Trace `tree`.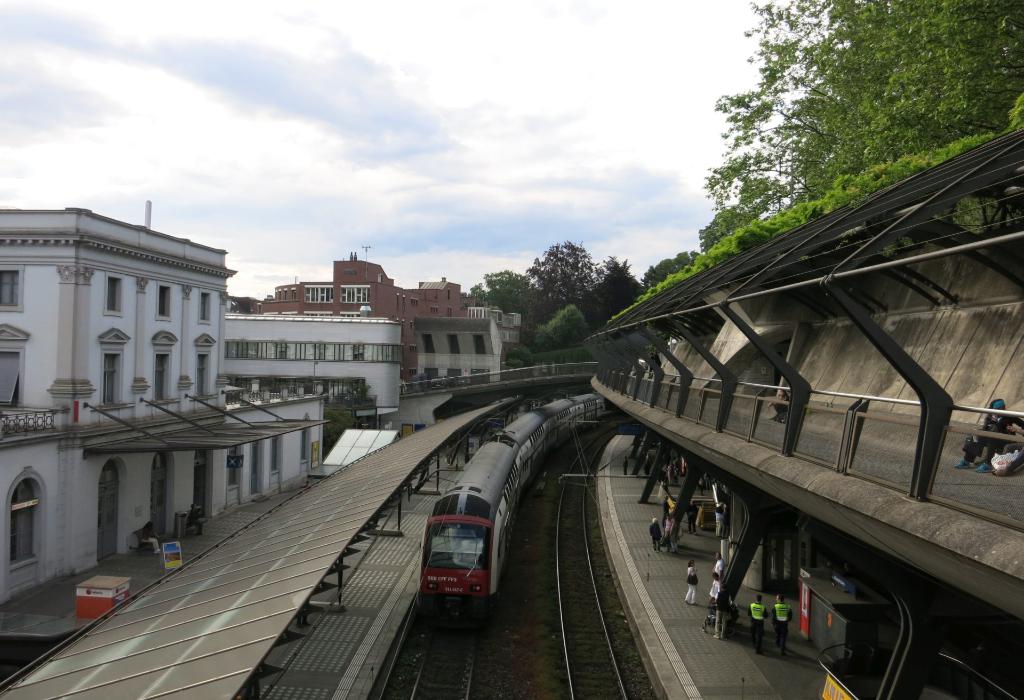
Traced to <bbox>699, 0, 1023, 227</bbox>.
